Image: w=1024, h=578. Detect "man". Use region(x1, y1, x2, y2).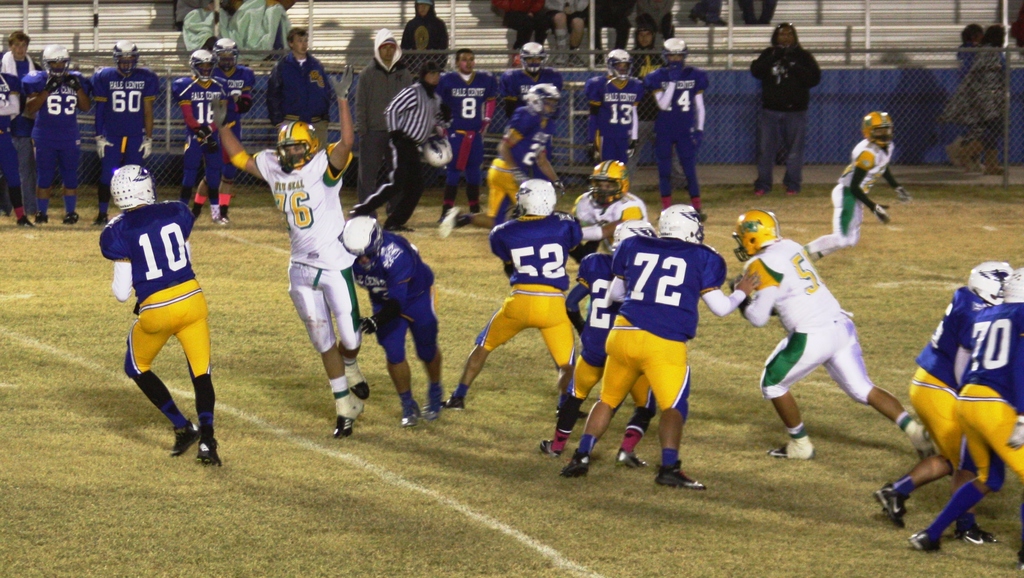
region(434, 47, 500, 223).
